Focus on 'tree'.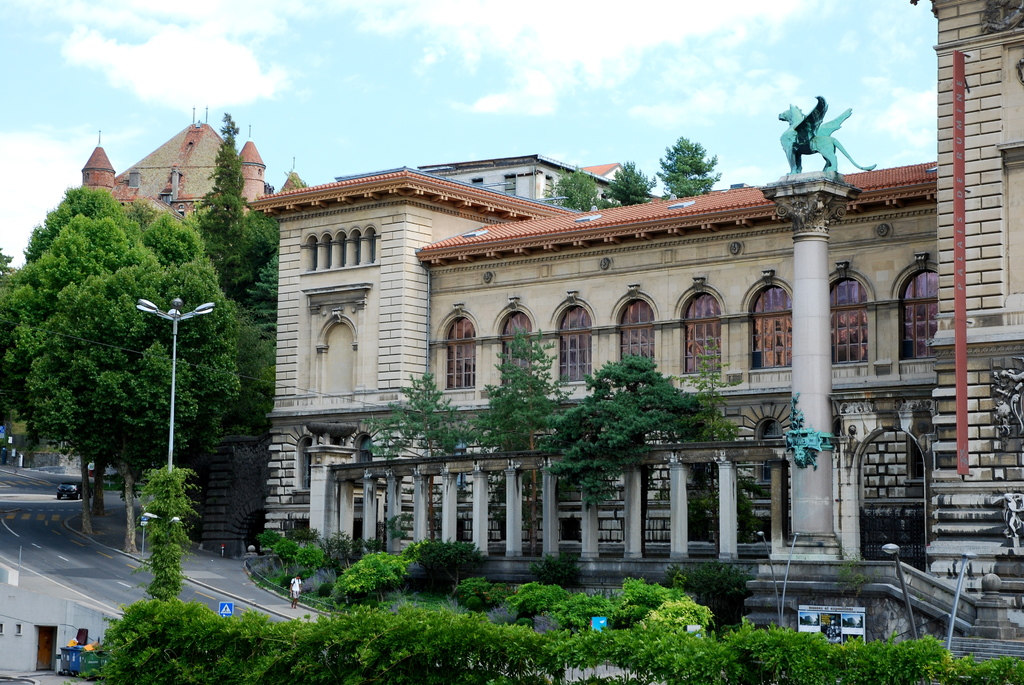
Focused at [676,558,758,633].
